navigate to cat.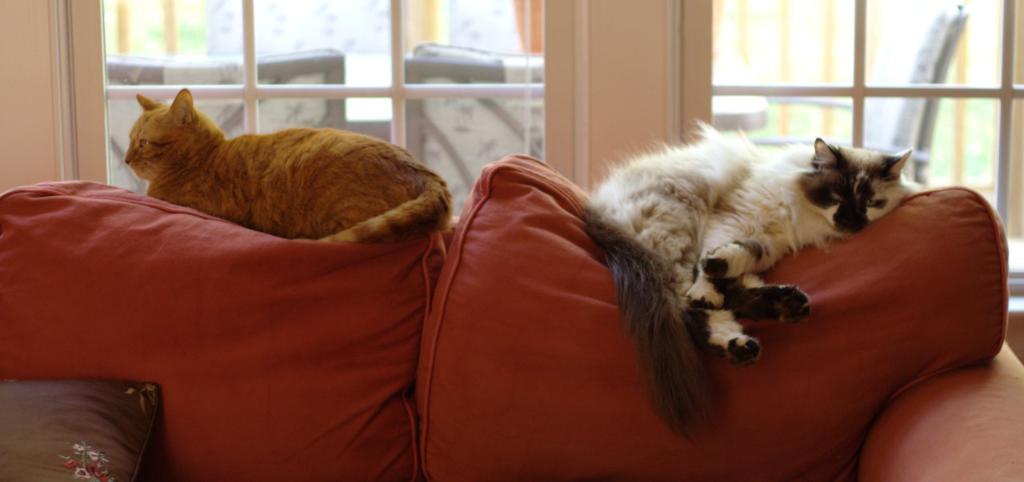
Navigation target: (x1=114, y1=86, x2=462, y2=242).
